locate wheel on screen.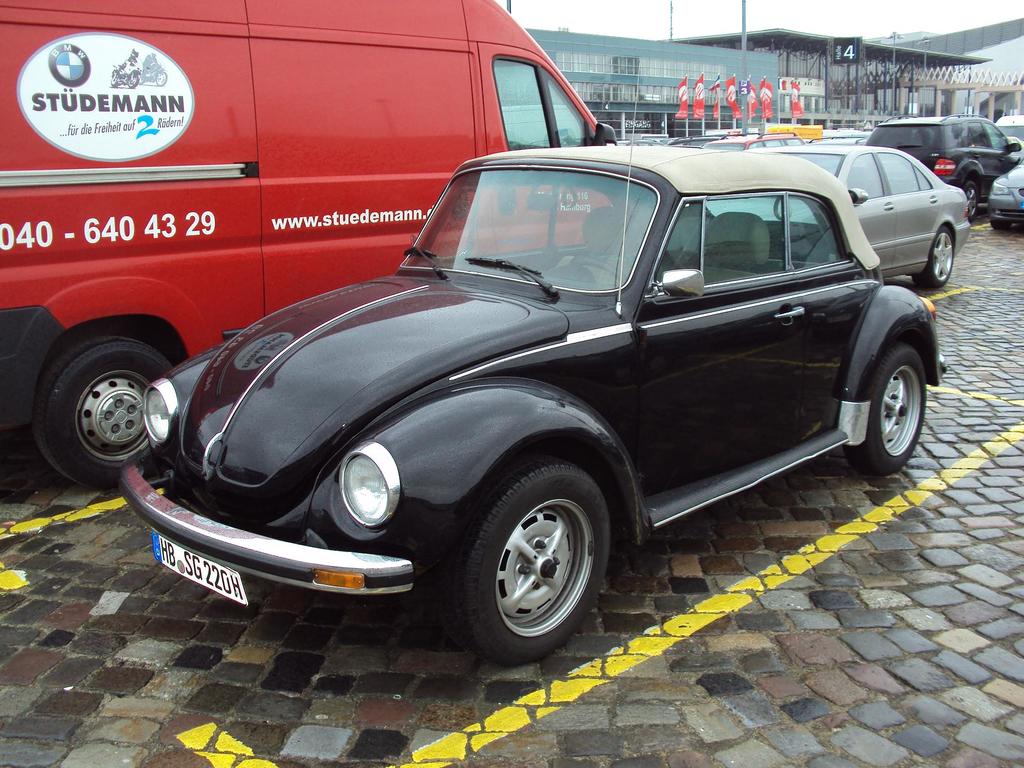
On screen at bbox=[573, 257, 636, 284].
